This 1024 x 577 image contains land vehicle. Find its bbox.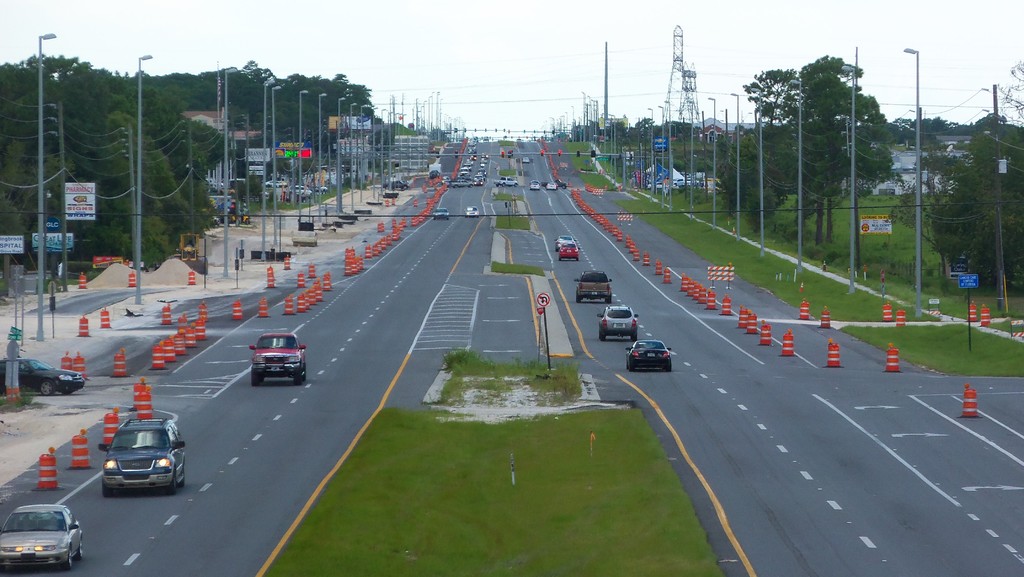
<bbox>441, 175, 452, 181</bbox>.
